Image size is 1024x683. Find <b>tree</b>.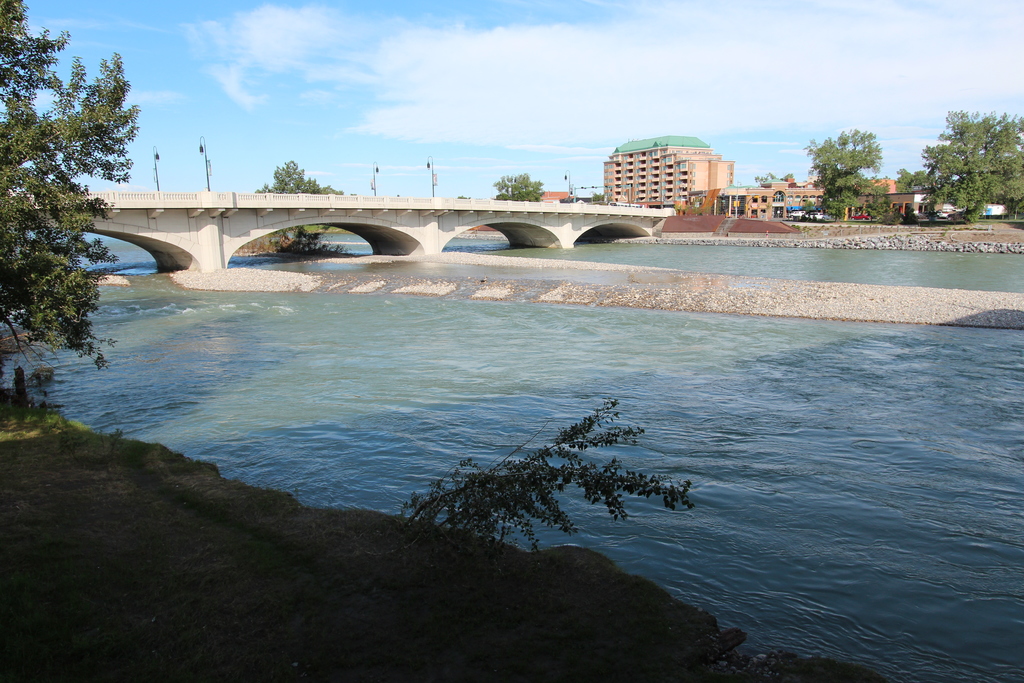
820, 117, 908, 209.
